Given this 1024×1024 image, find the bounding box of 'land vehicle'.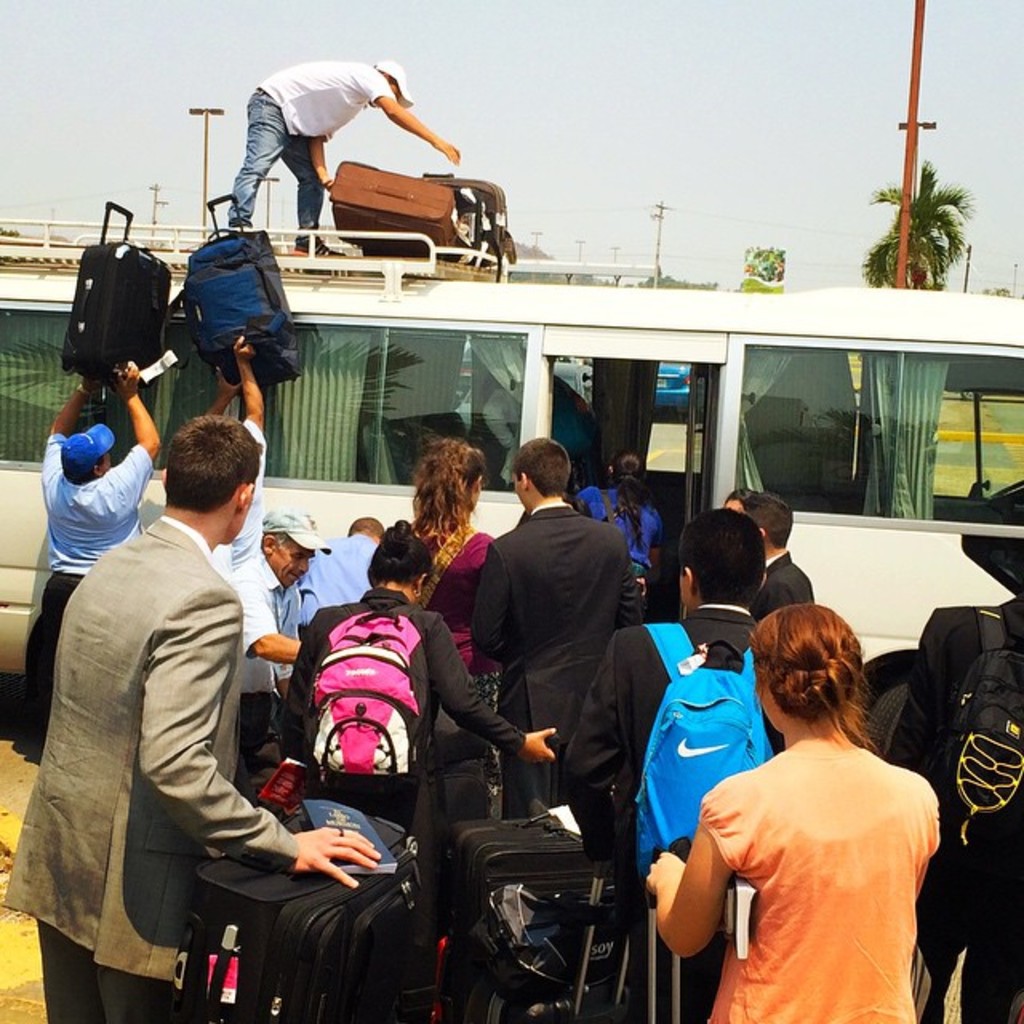
0/227/1022/674.
